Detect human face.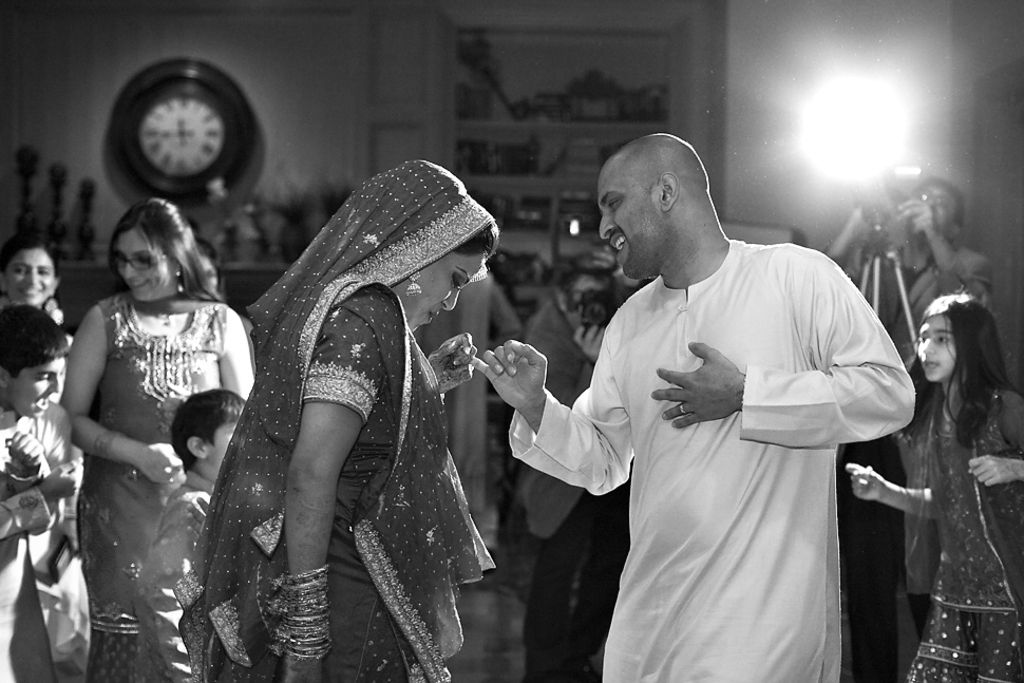
Detected at rect(913, 312, 955, 380).
